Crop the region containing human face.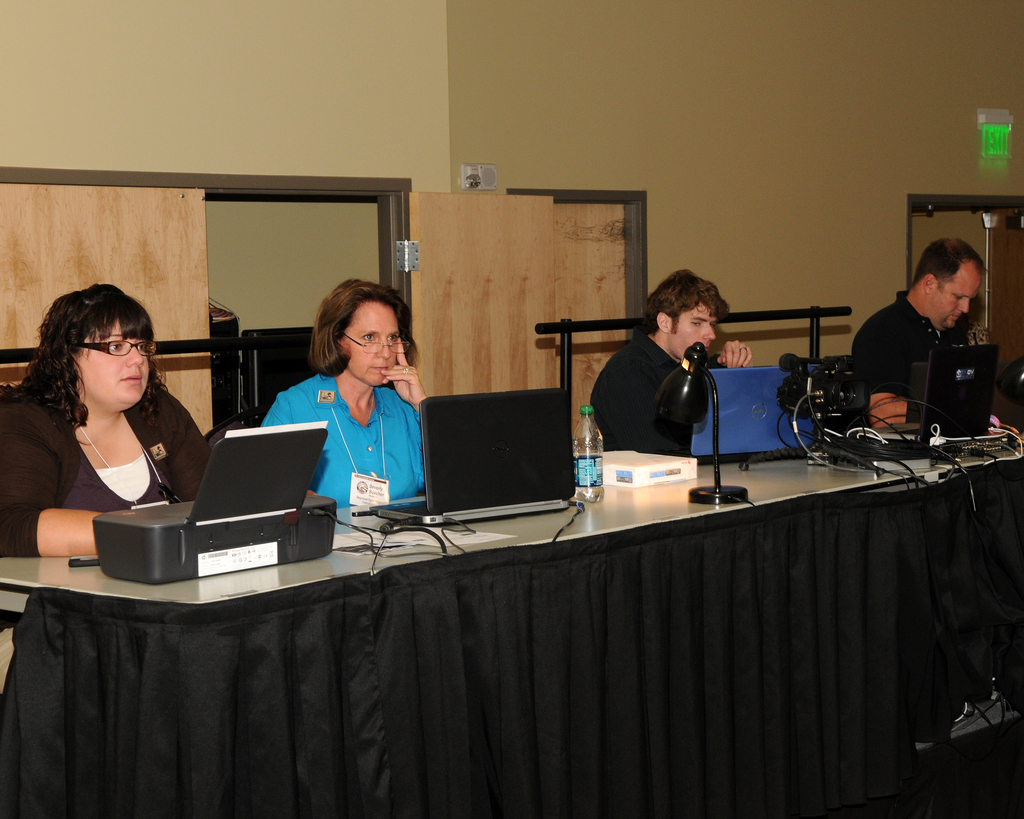
Crop region: [668,306,717,358].
